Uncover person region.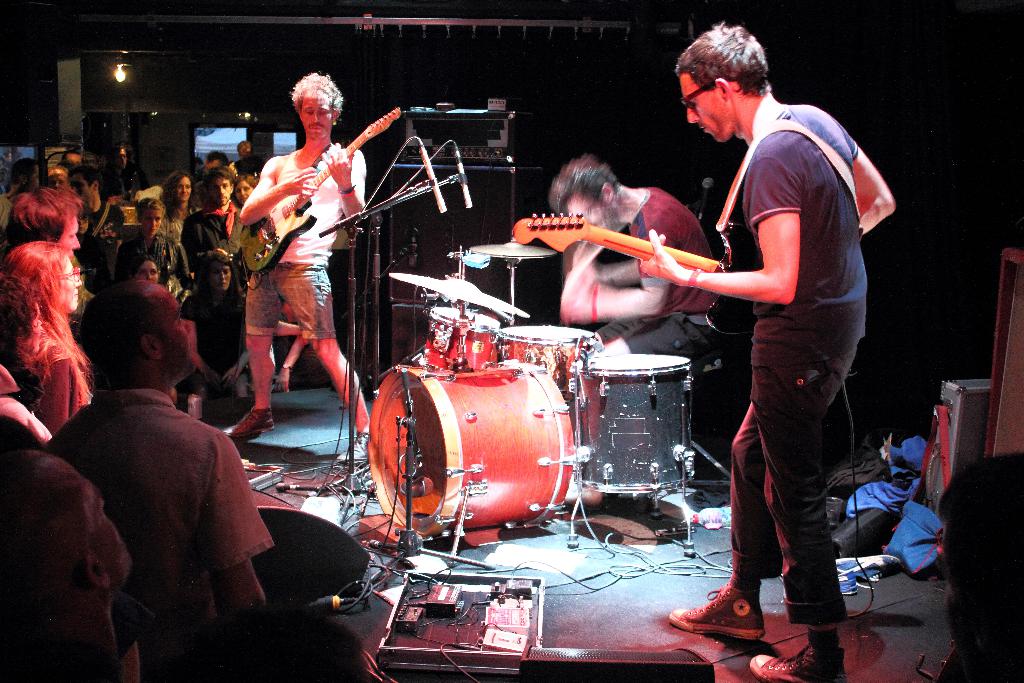
Uncovered: <bbox>42, 278, 274, 620</bbox>.
